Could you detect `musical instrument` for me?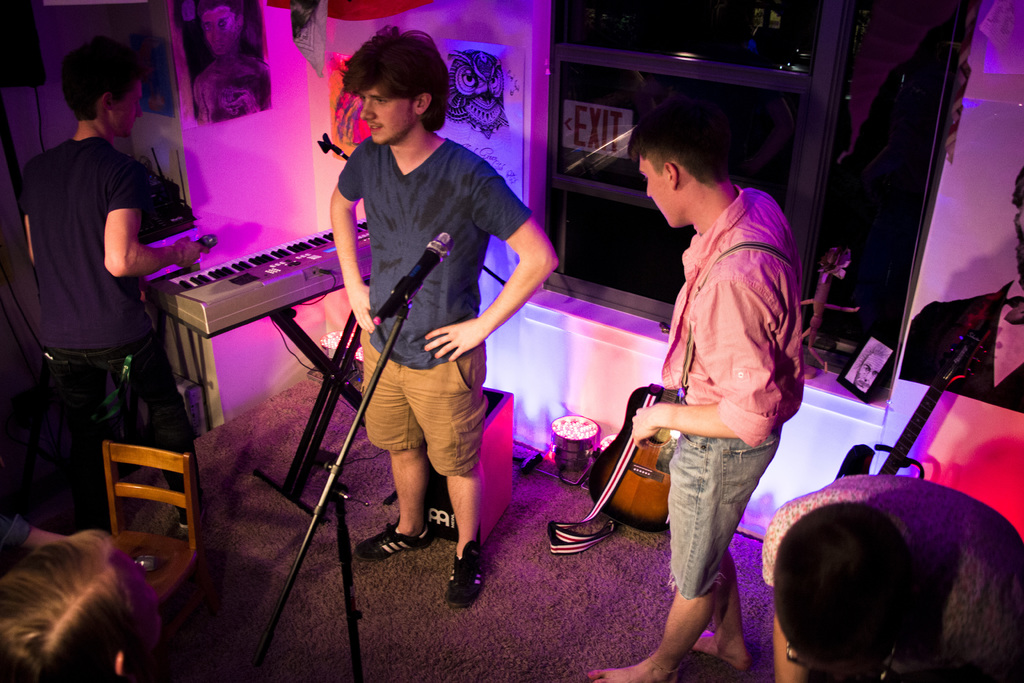
Detection result: 586/369/695/534.
